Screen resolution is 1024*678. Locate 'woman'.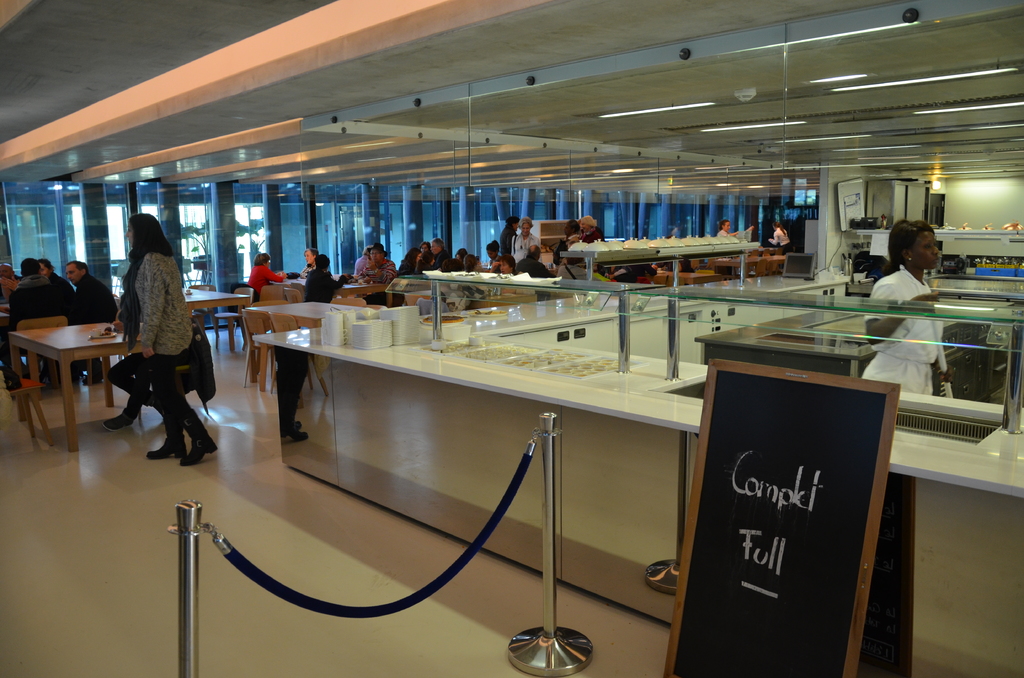
bbox(510, 217, 541, 267).
